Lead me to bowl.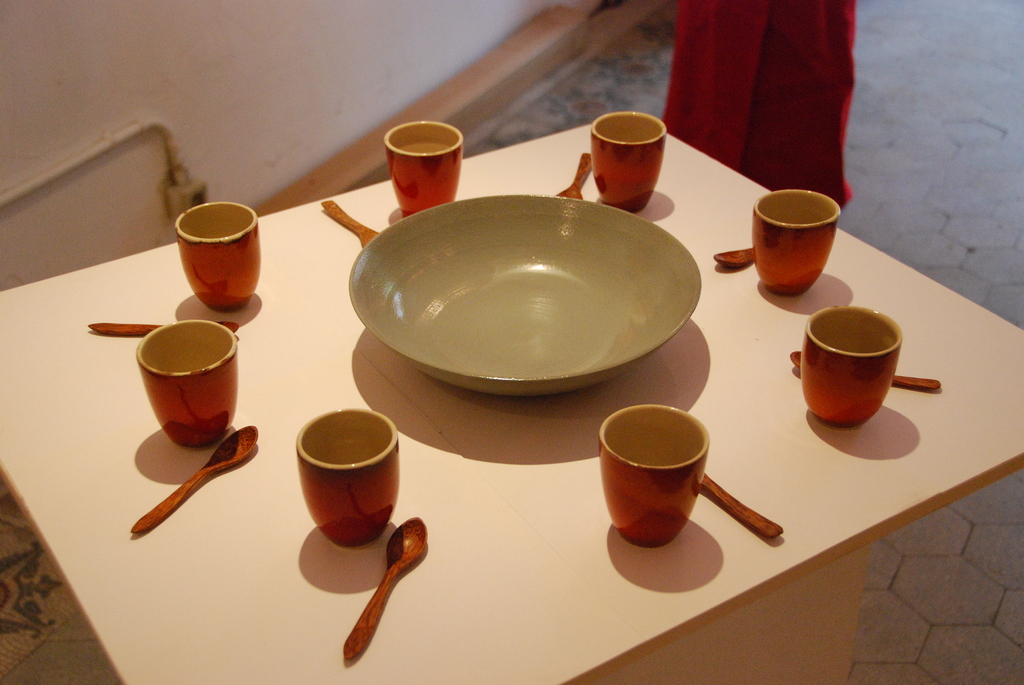
Lead to rect(335, 197, 728, 399).
